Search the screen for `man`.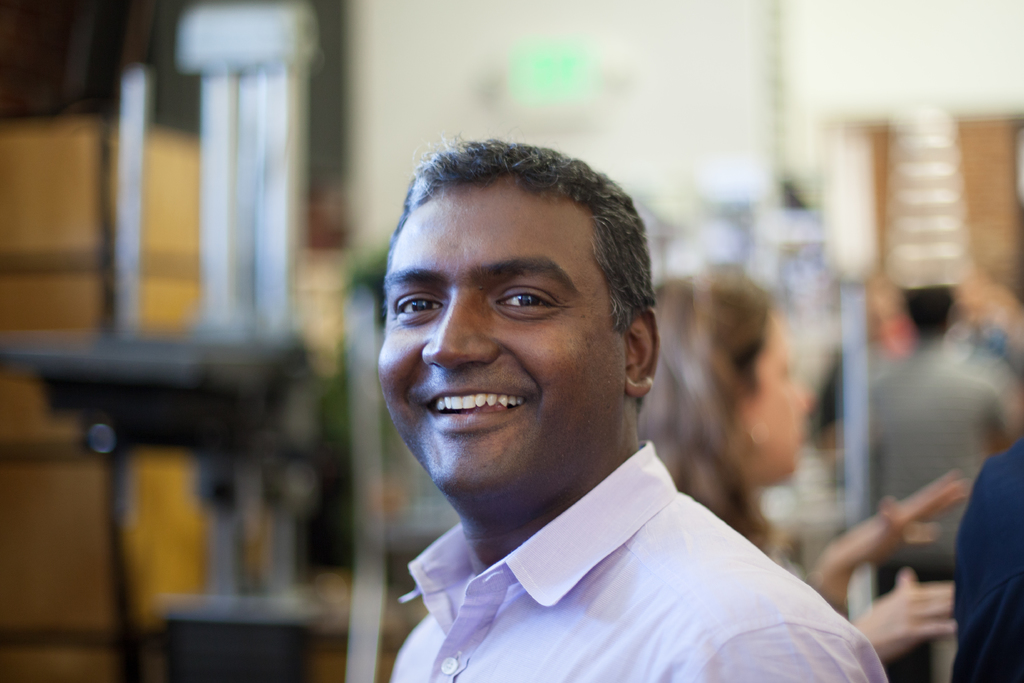
Found at 271, 152, 908, 675.
